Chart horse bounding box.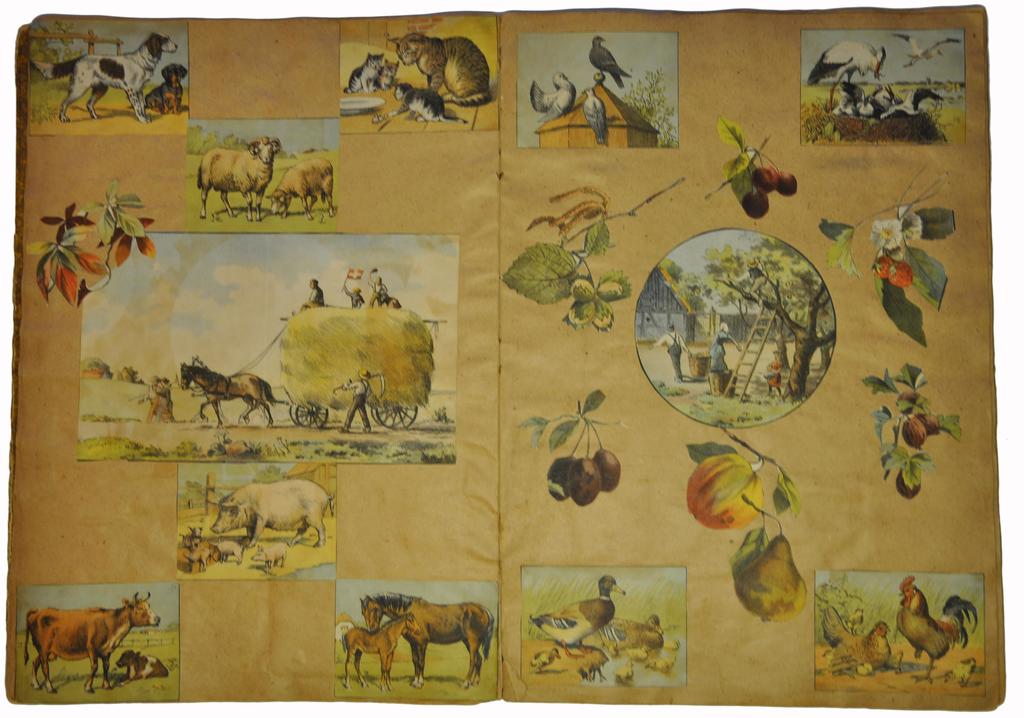
Charted: l=358, t=589, r=493, b=689.
